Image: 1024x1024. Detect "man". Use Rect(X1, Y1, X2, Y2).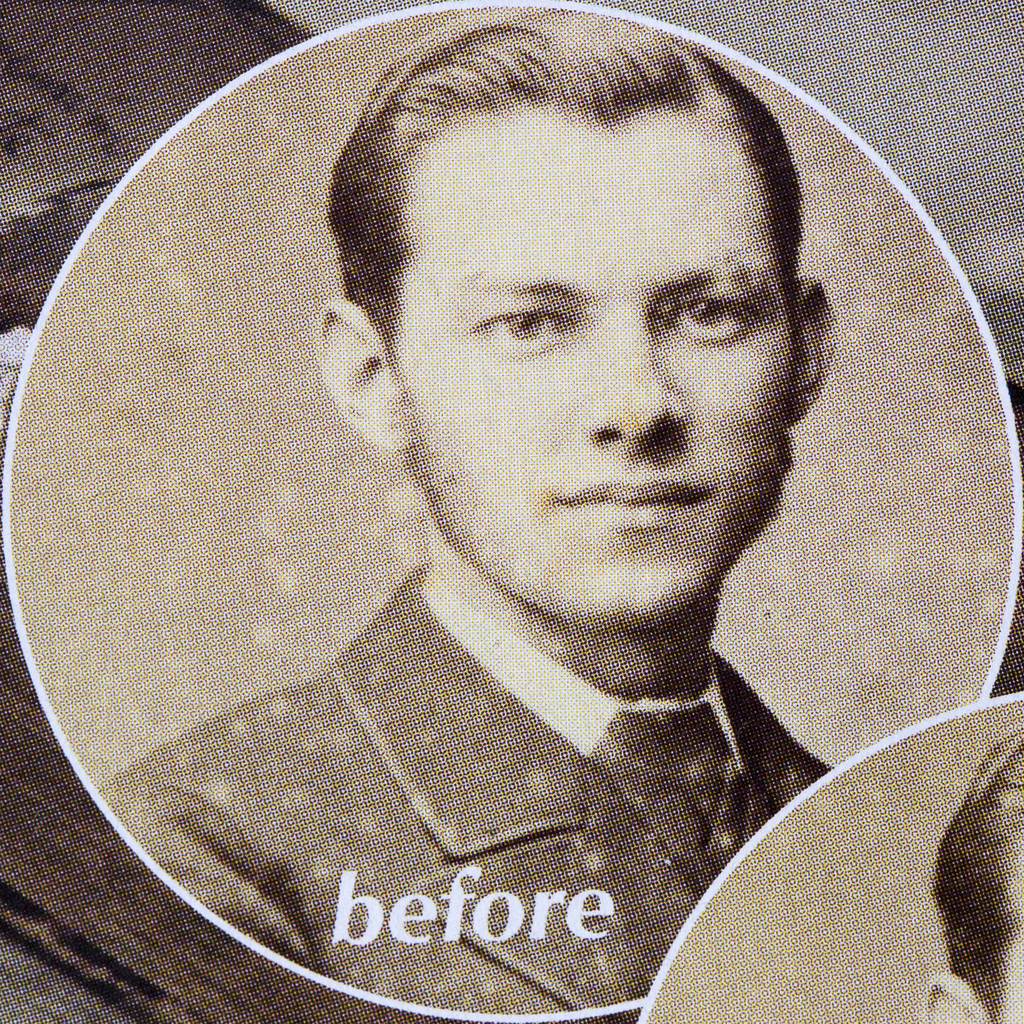
Rect(87, 8, 843, 1012).
